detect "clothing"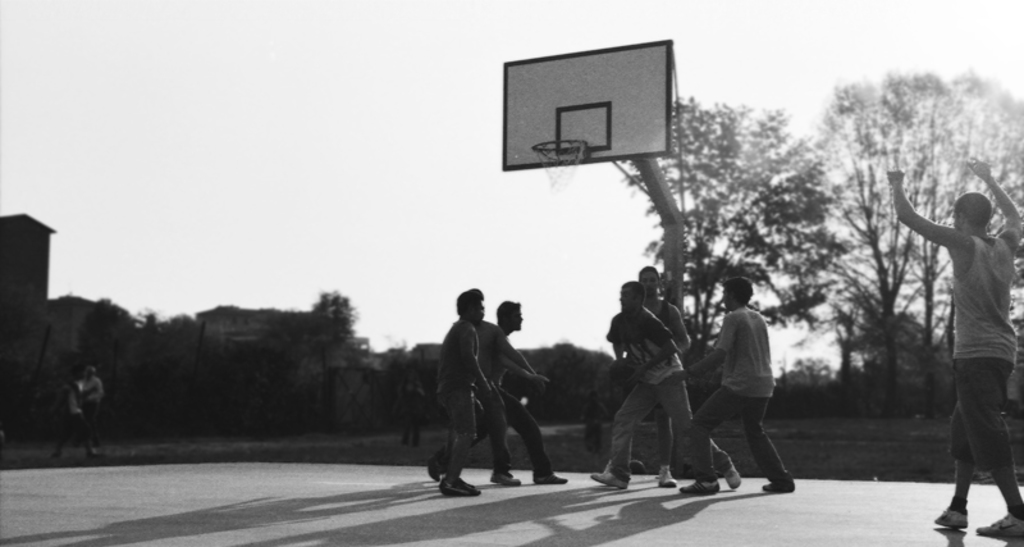
(x1=952, y1=234, x2=1018, y2=471)
